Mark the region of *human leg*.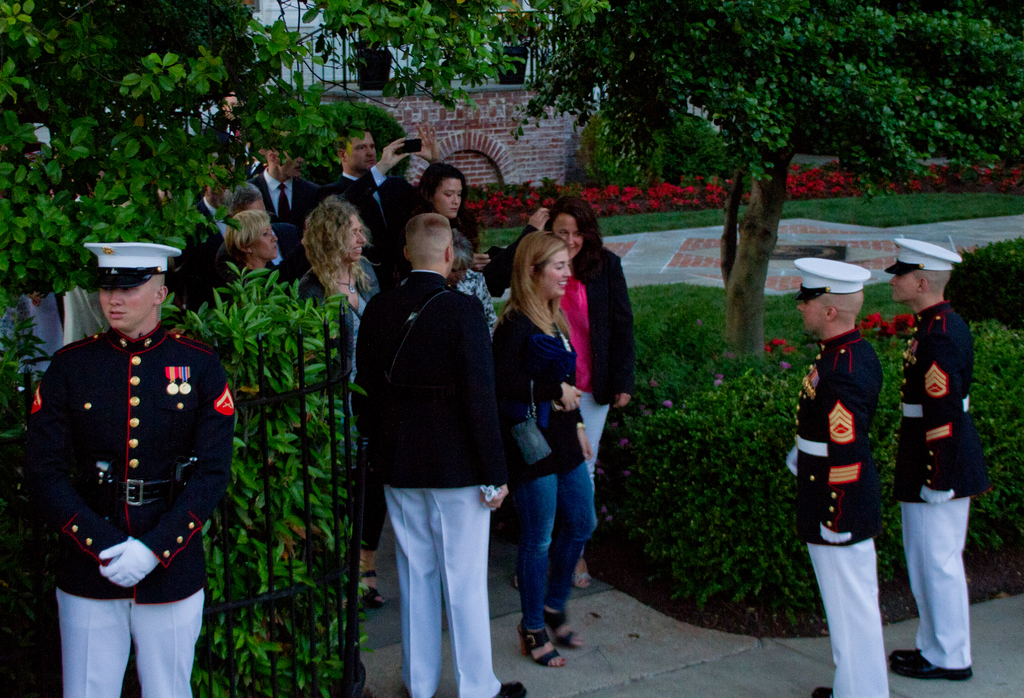
Region: box=[806, 544, 893, 697].
